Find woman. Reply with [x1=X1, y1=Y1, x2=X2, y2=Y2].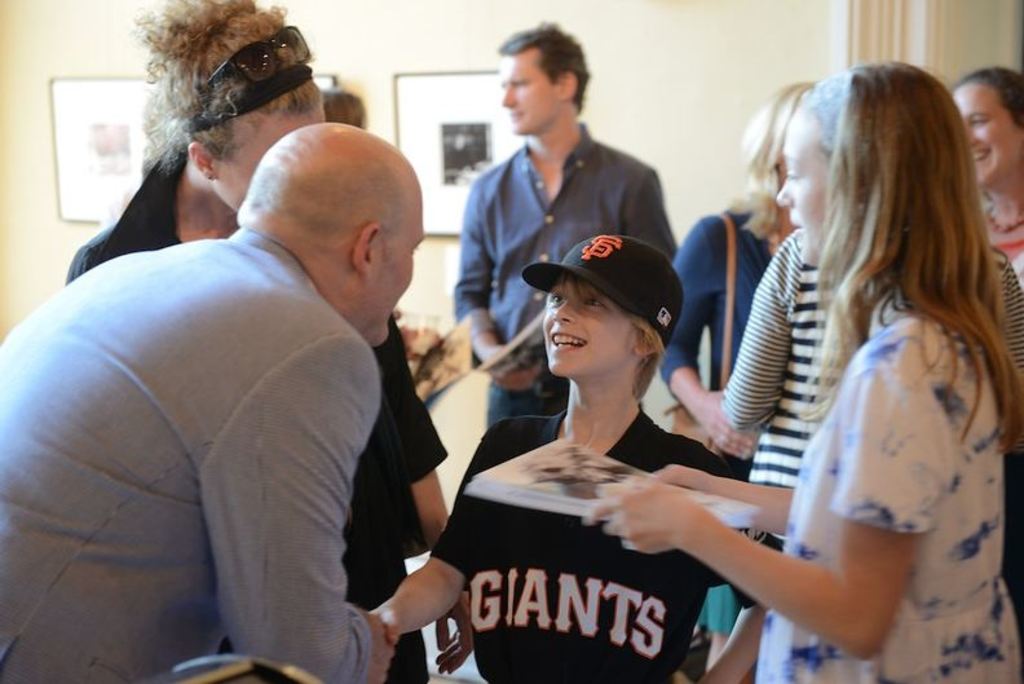
[x1=946, y1=66, x2=1023, y2=291].
